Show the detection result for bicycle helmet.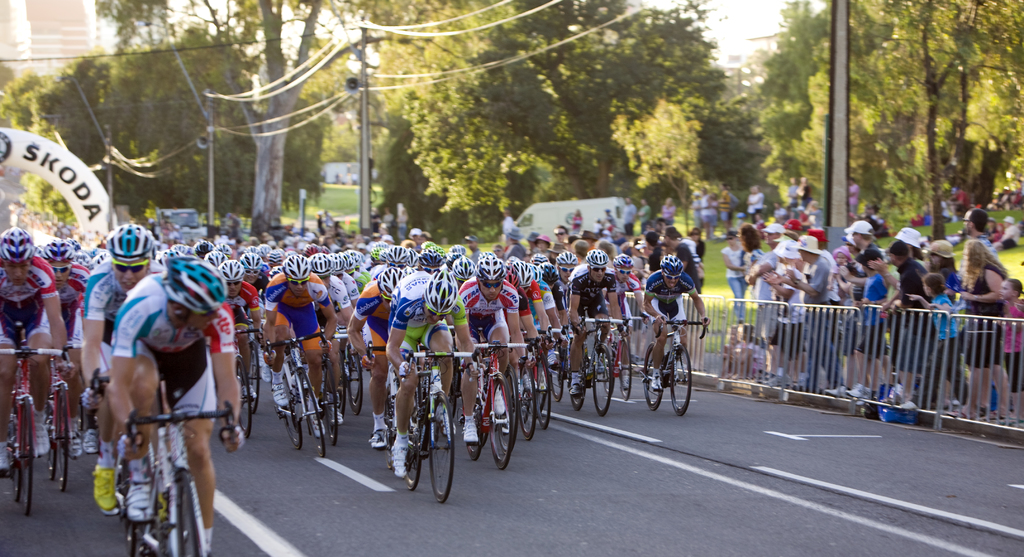
crop(372, 241, 388, 251).
